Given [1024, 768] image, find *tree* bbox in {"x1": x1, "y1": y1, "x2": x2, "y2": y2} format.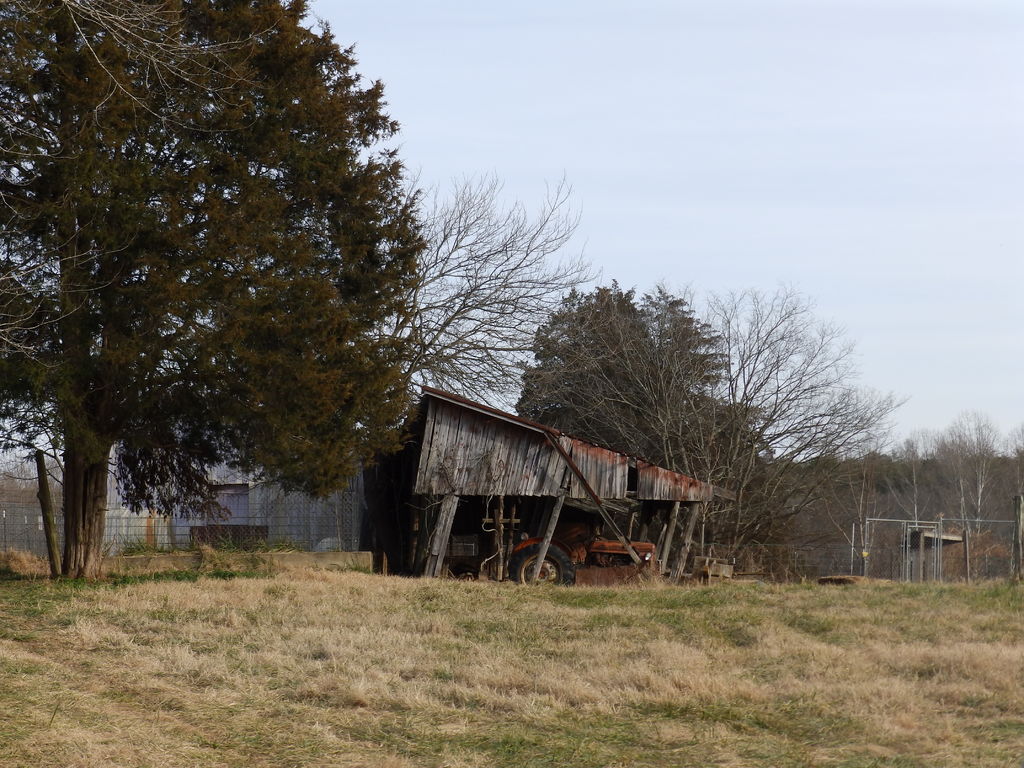
{"x1": 549, "y1": 276, "x2": 913, "y2": 561}.
